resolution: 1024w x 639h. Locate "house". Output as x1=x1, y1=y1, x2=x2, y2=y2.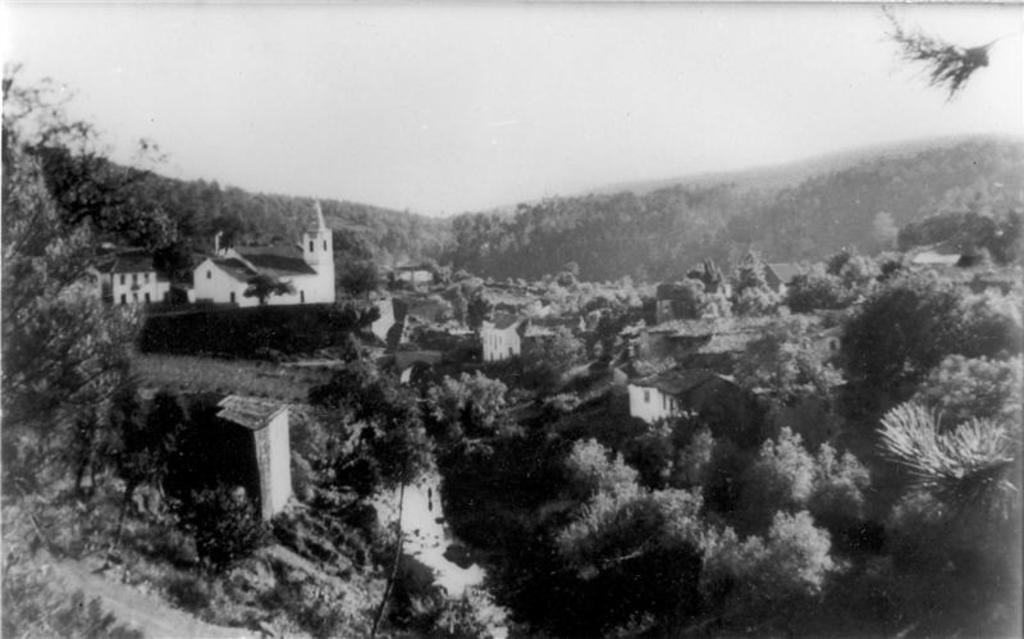
x1=37, y1=252, x2=115, y2=329.
